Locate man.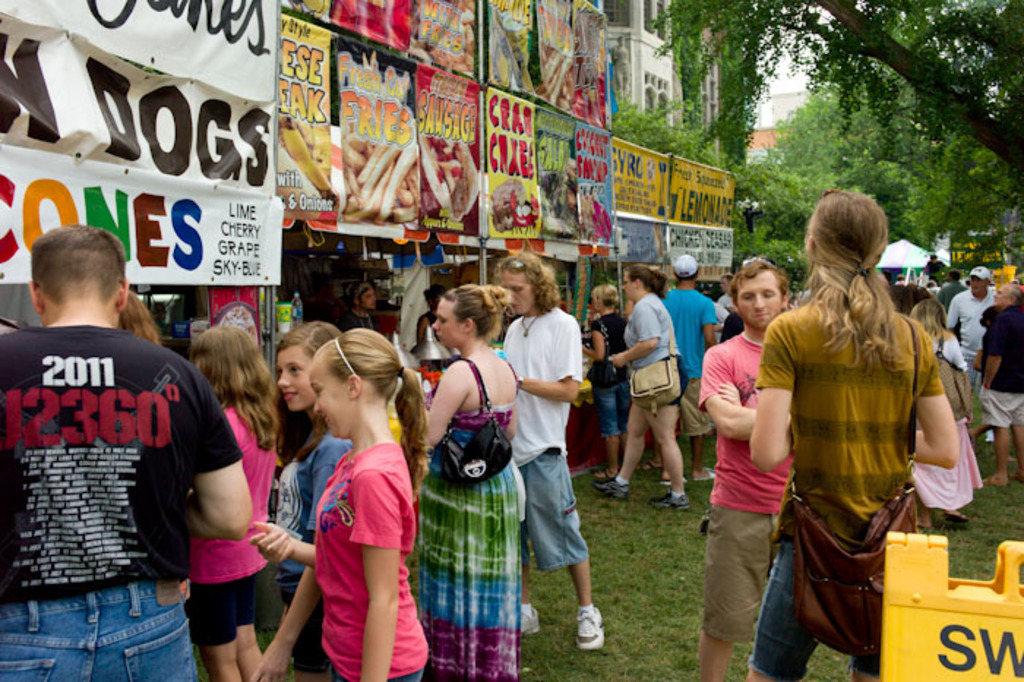
Bounding box: (left=951, top=263, right=987, bottom=443).
